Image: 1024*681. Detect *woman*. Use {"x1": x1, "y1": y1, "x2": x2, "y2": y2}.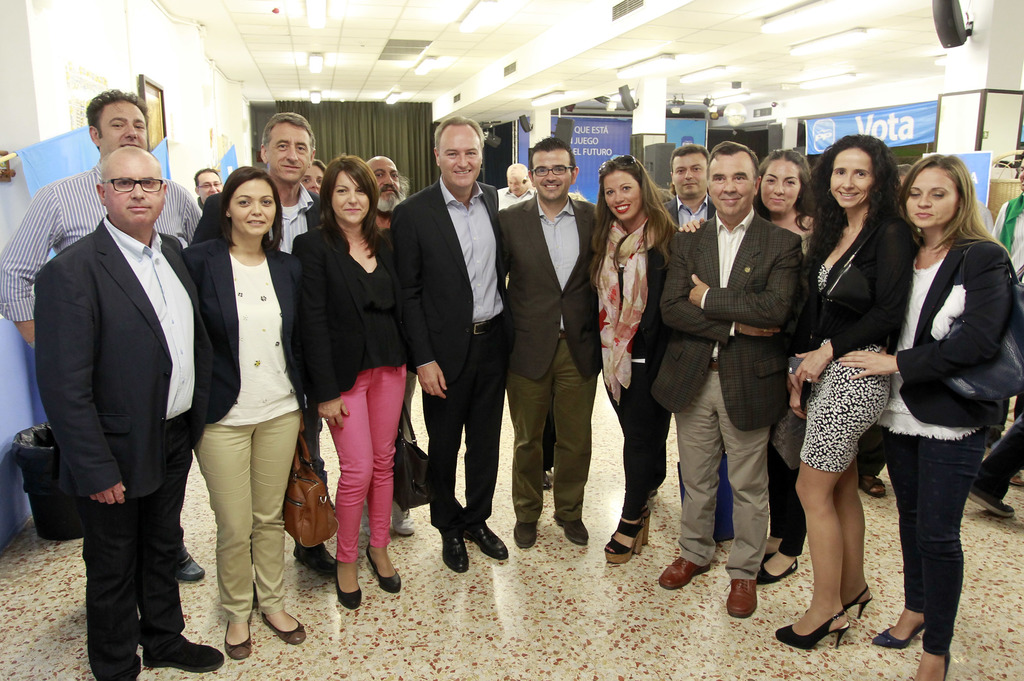
{"x1": 291, "y1": 155, "x2": 332, "y2": 206}.
